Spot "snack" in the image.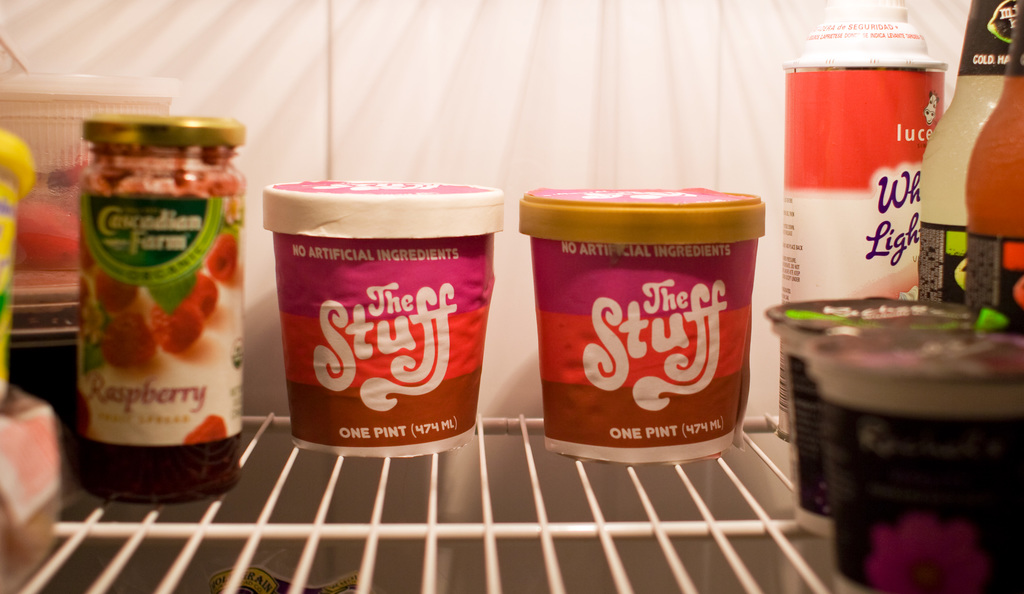
"snack" found at 0:377:63:591.
